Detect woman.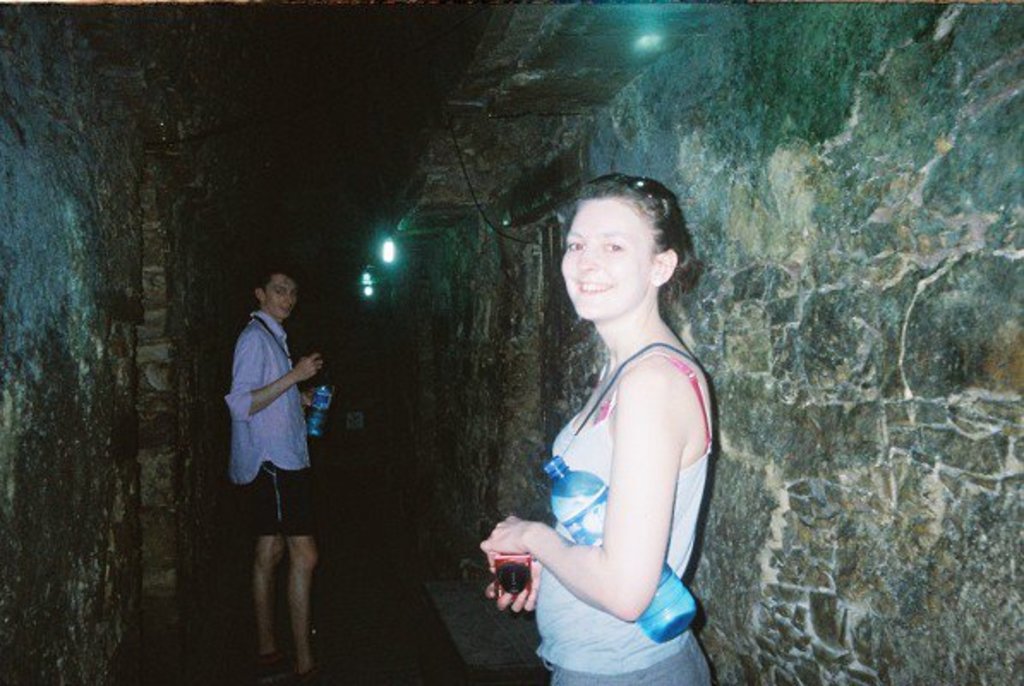
Detected at box=[475, 161, 732, 685].
